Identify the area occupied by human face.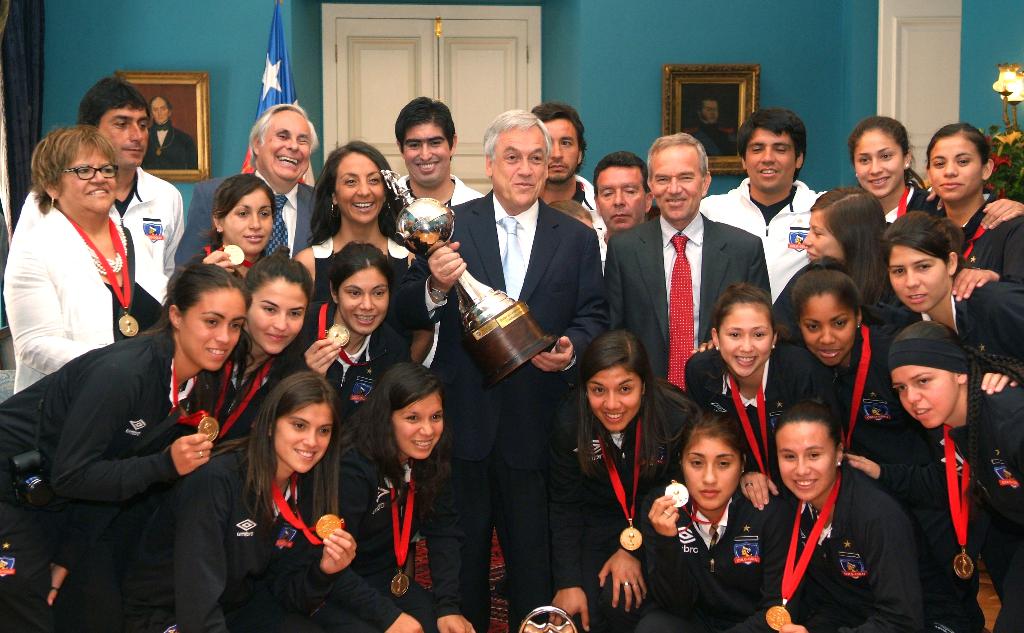
Area: (680, 431, 739, 506).
